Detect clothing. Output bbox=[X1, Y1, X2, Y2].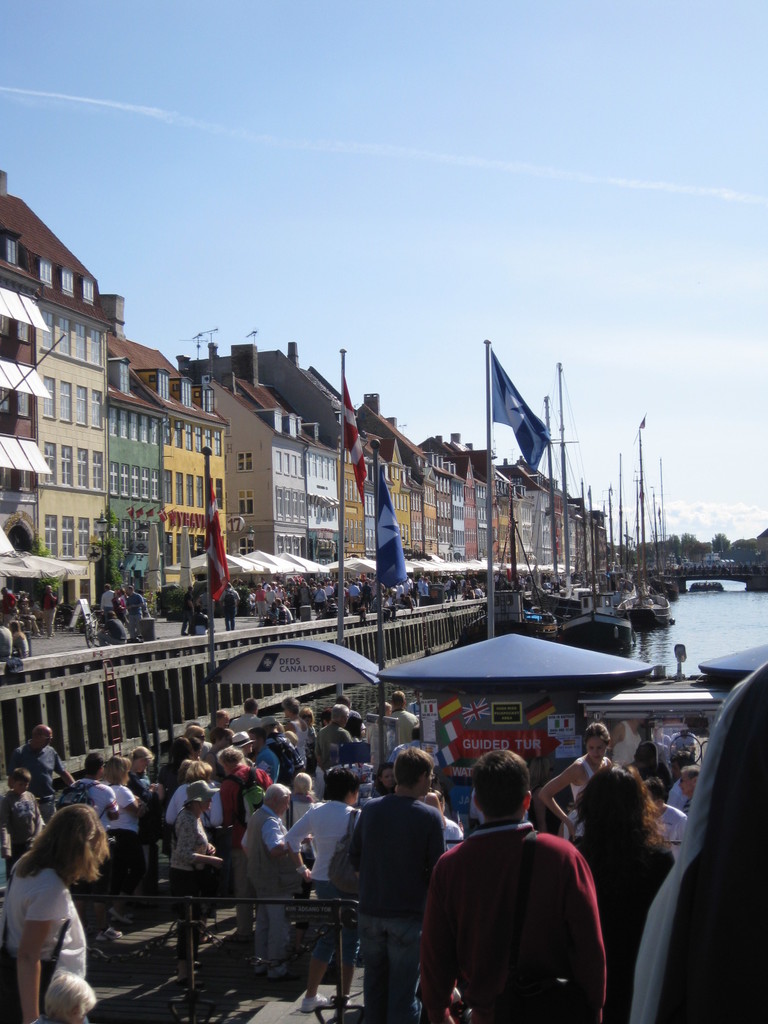
bbox=[168, 809, 207, 957].
